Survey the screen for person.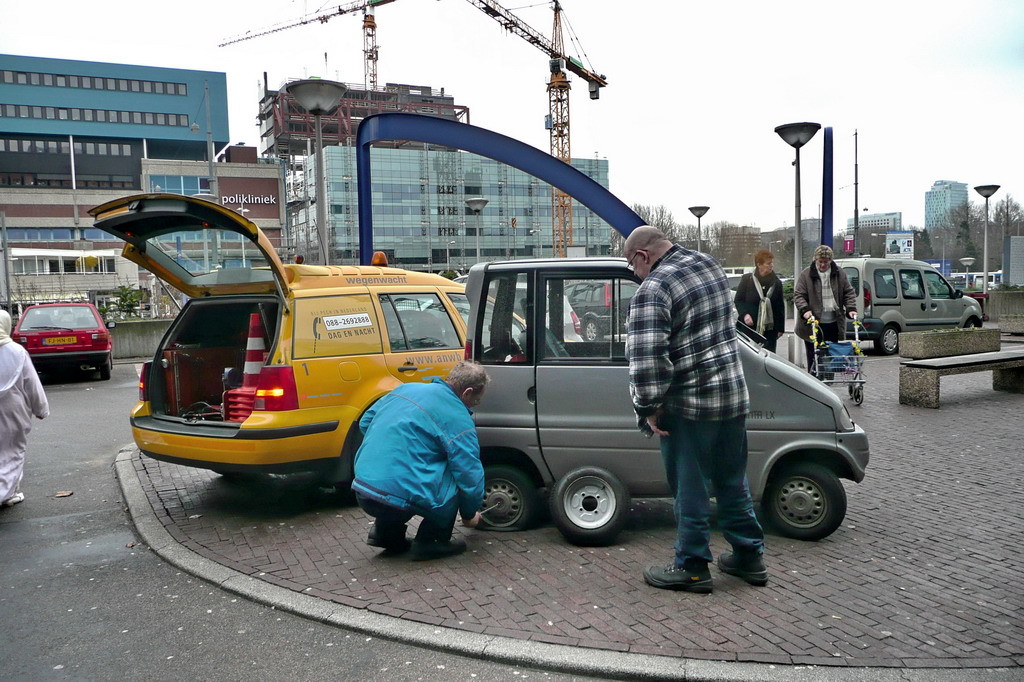
Survey found: [624,221,769,600].
